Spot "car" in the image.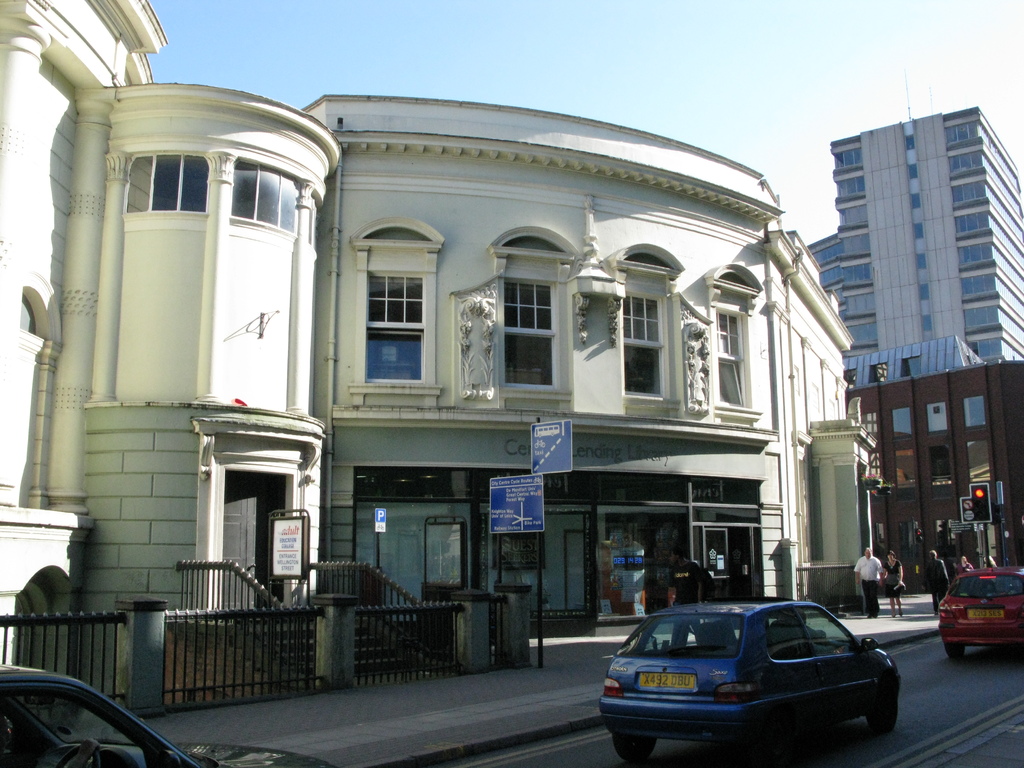
"car" found at 939,569,1023,657.
